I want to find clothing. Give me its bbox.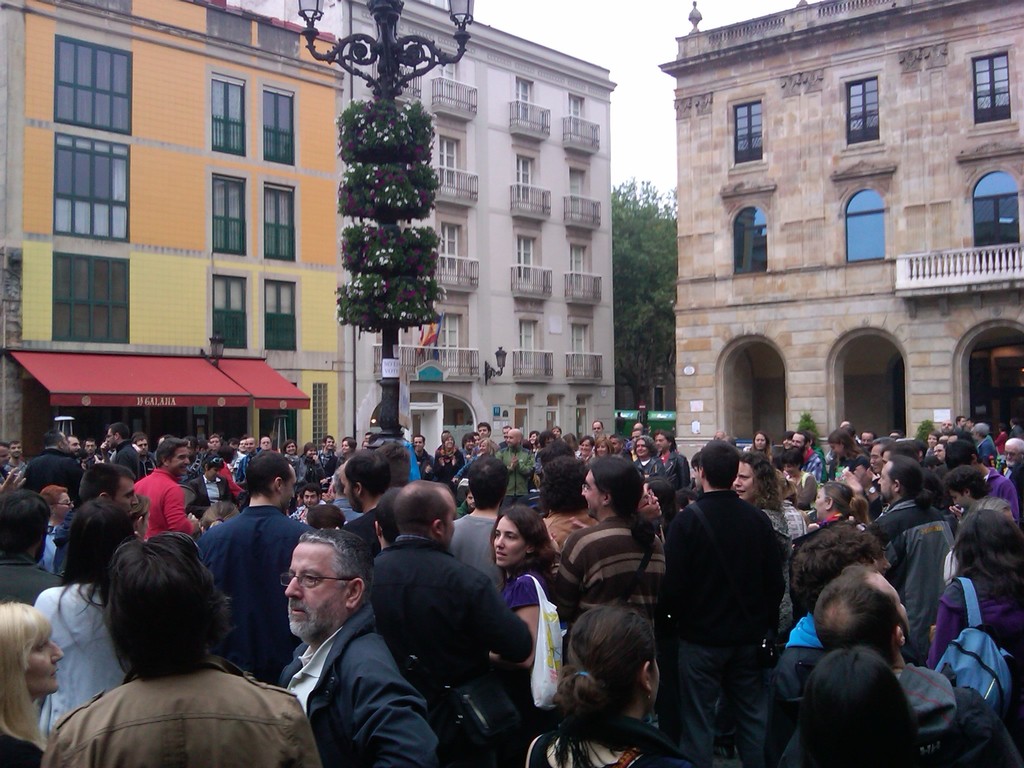
bbox(41, 515, 62, 576).
